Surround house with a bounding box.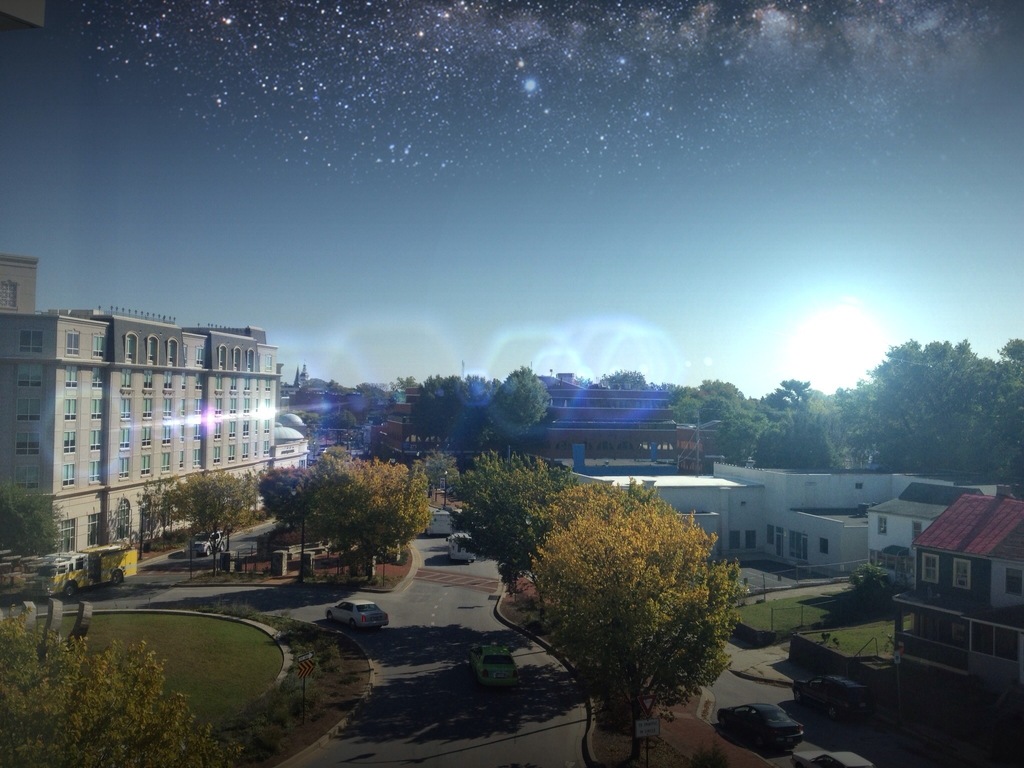
locate(896, 486, 1023, 681).
